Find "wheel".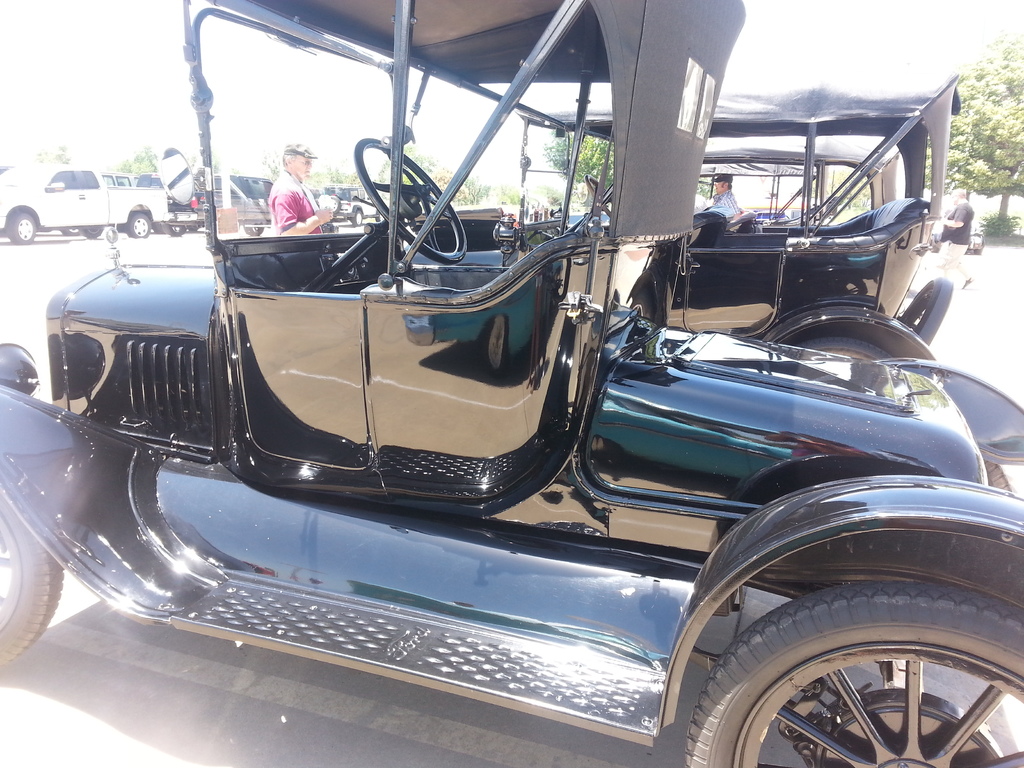
x1=0 y1=506 x2=67 y2=678.
